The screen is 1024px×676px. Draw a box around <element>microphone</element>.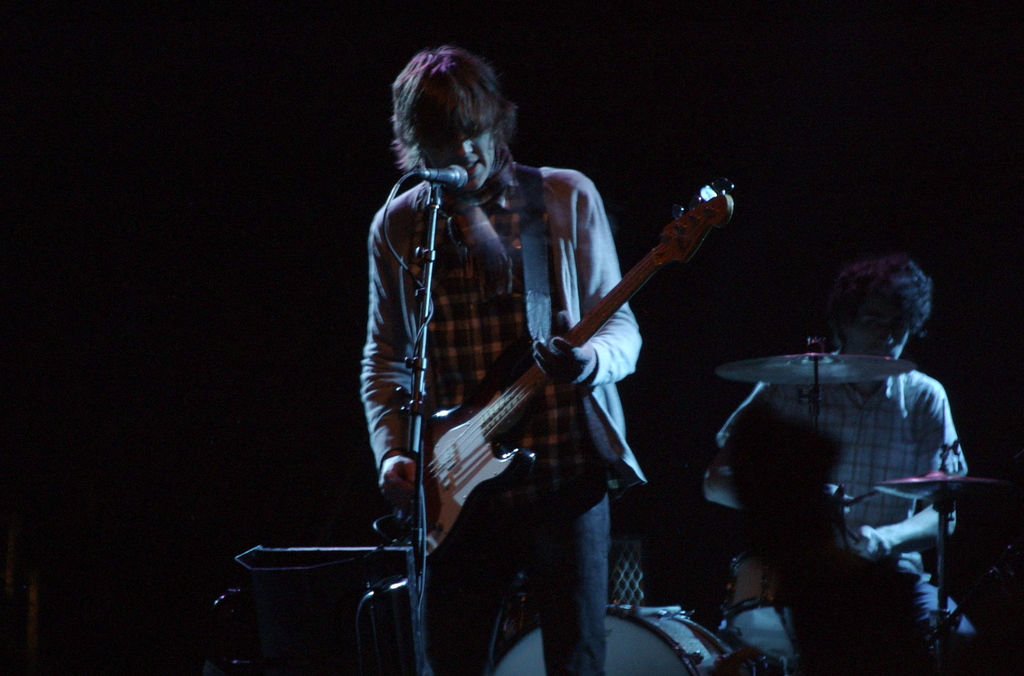
(416, 161, 466, 191).
